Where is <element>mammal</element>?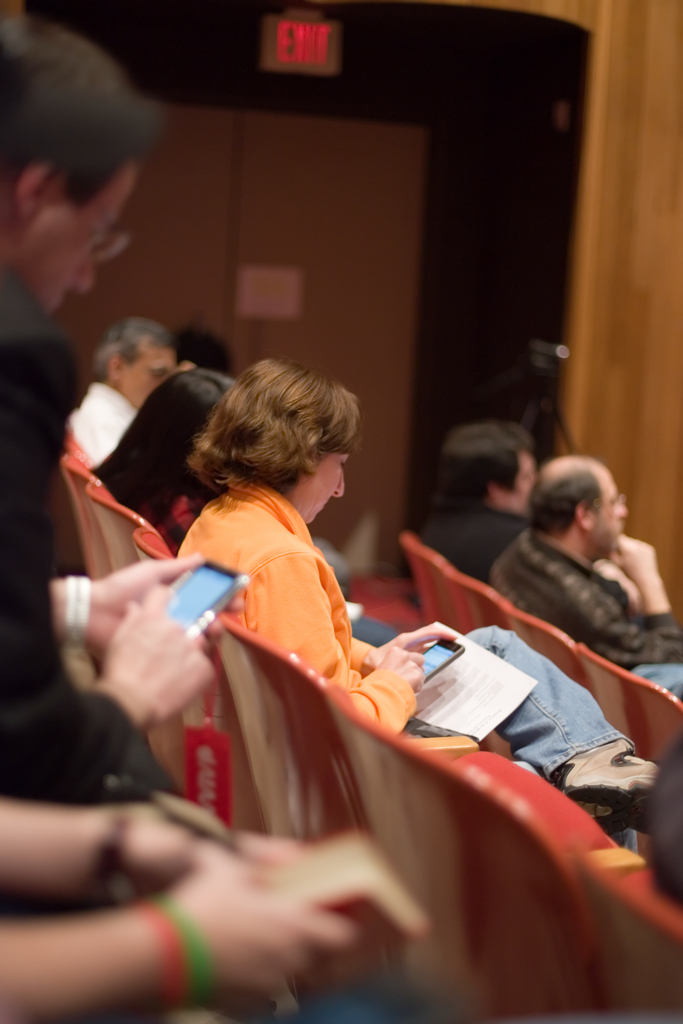
{"x1": 172, "y1": 357, "x2": 455, "y2": 737}.
